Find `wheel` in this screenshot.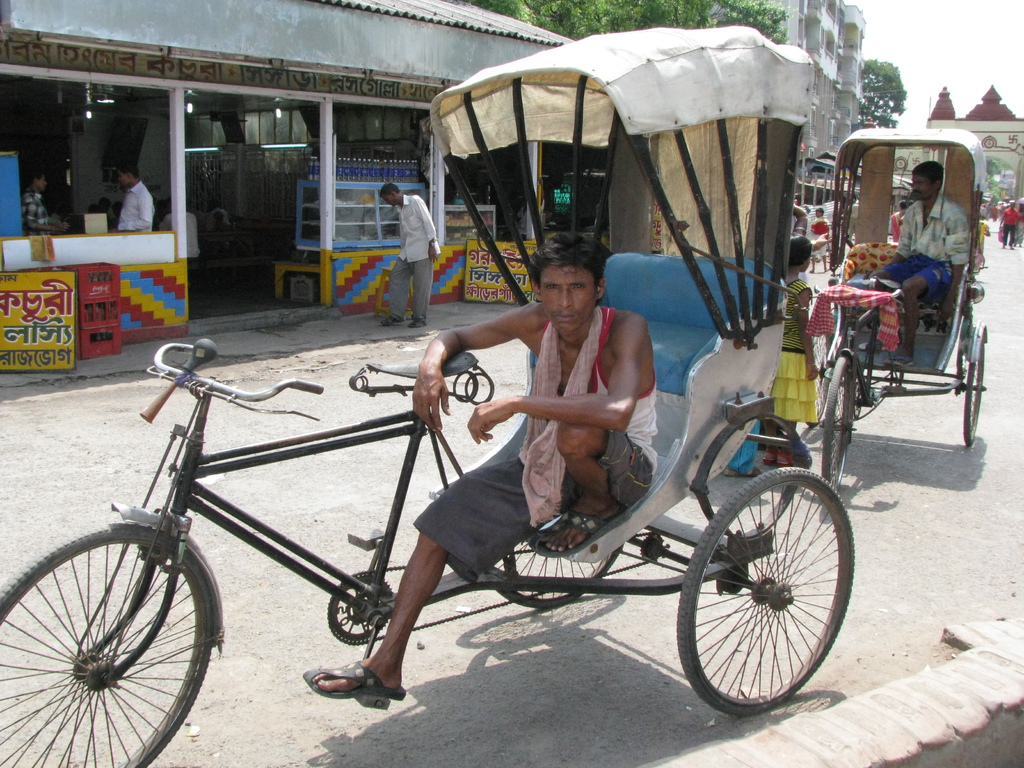
The bounding box for `wheel` is [left=963, top=339, right=985, bottom=445].
